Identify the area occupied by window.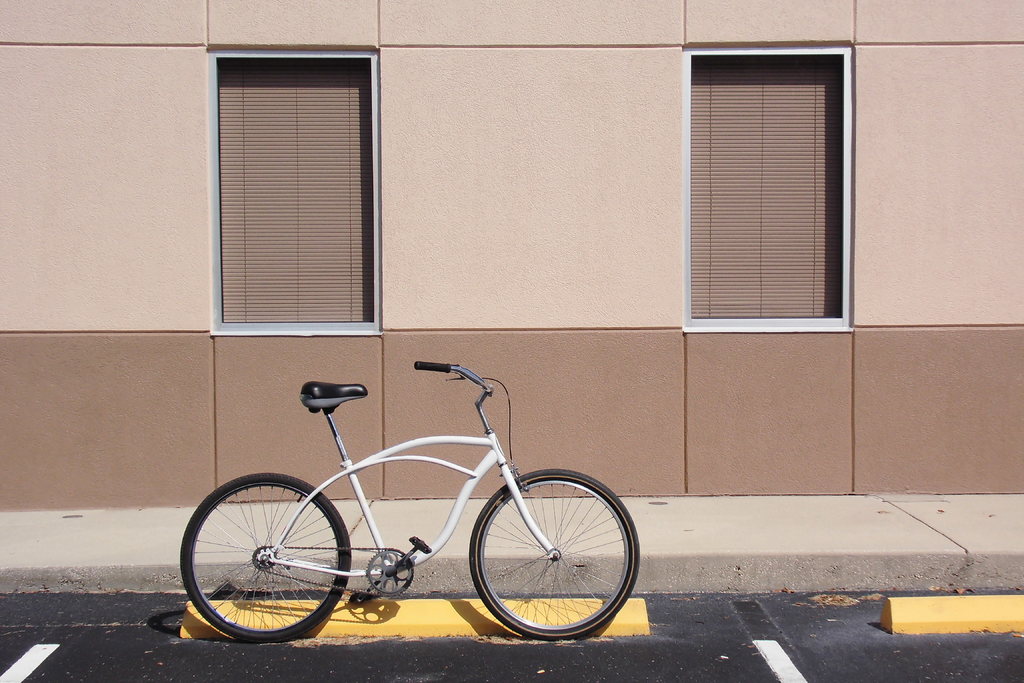
Area: (688,45,860,325).
